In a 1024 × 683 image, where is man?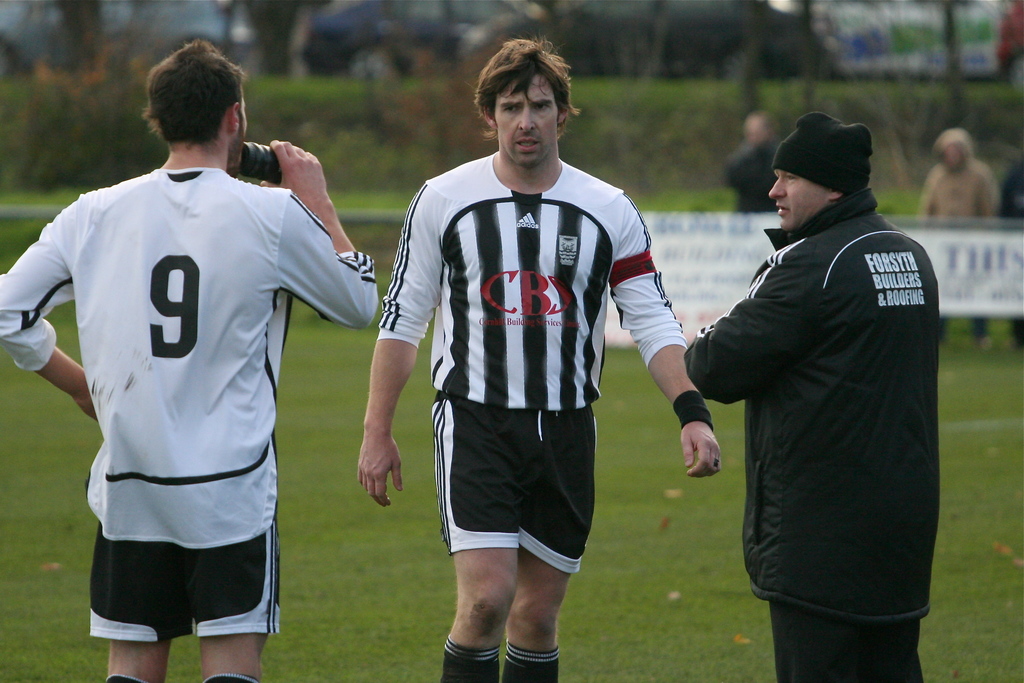
[x1=723, y1=113, x2=789, y2=215].
